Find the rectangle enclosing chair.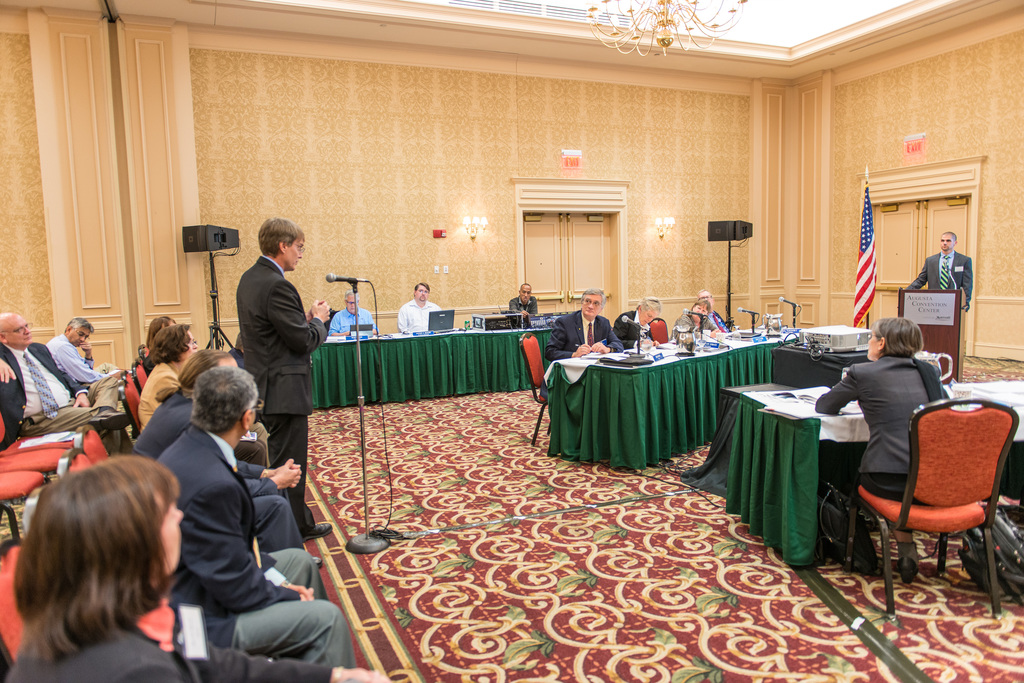
detection(519, 330, 557, 446).
